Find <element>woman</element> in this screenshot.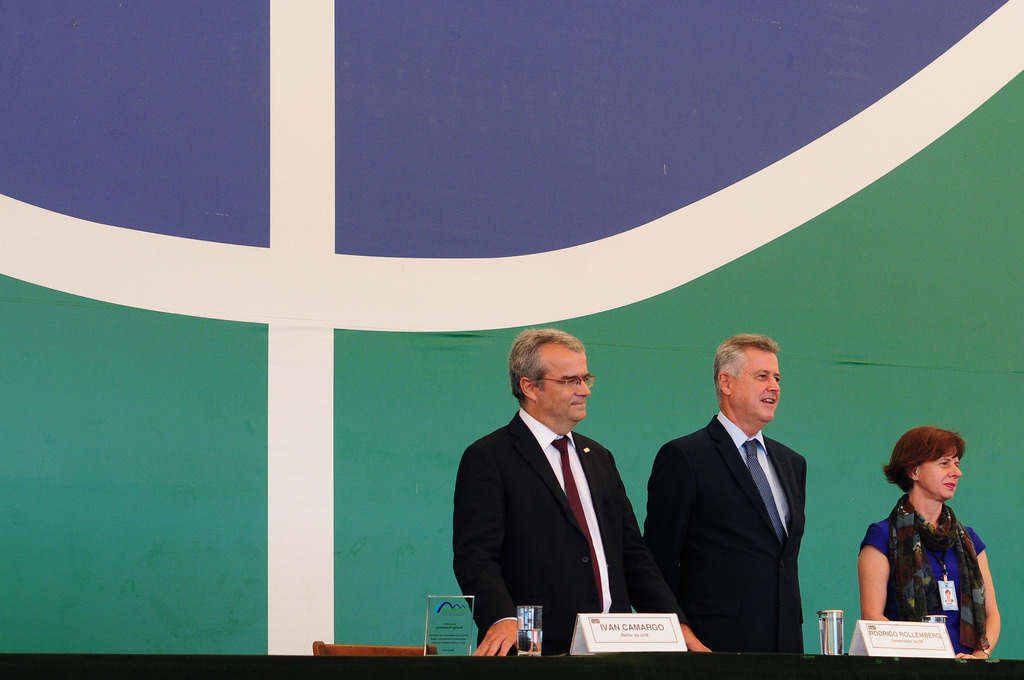
The bounding box for <element>woman</element> is 861,421,1005,654.
